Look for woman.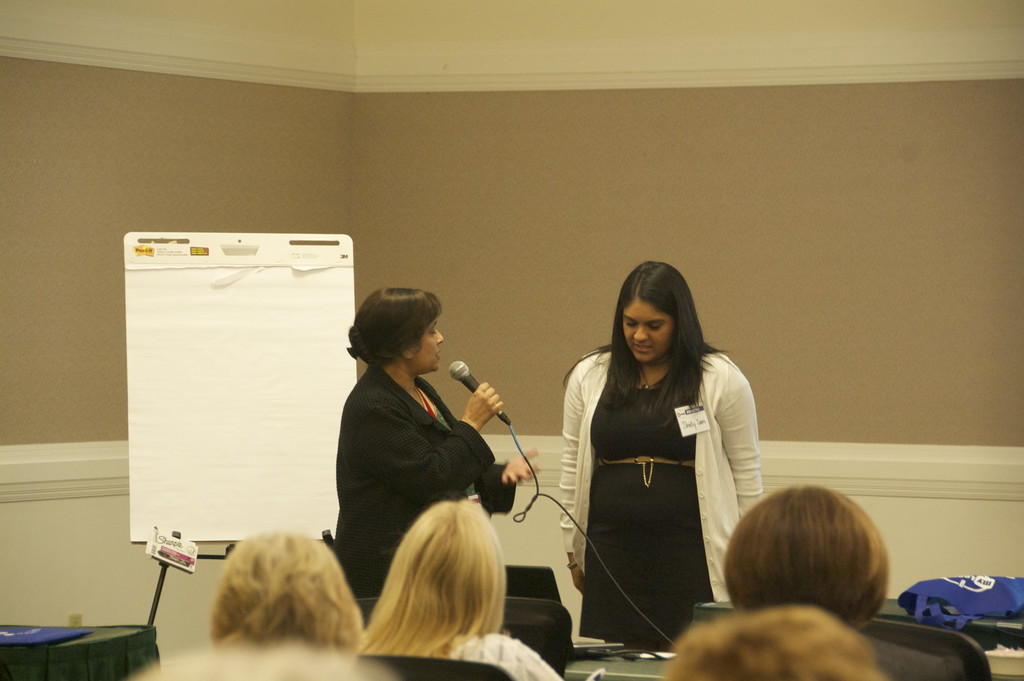
Found: {"left": 550, "top": 256, "right": 785, "bottom": 652}.
